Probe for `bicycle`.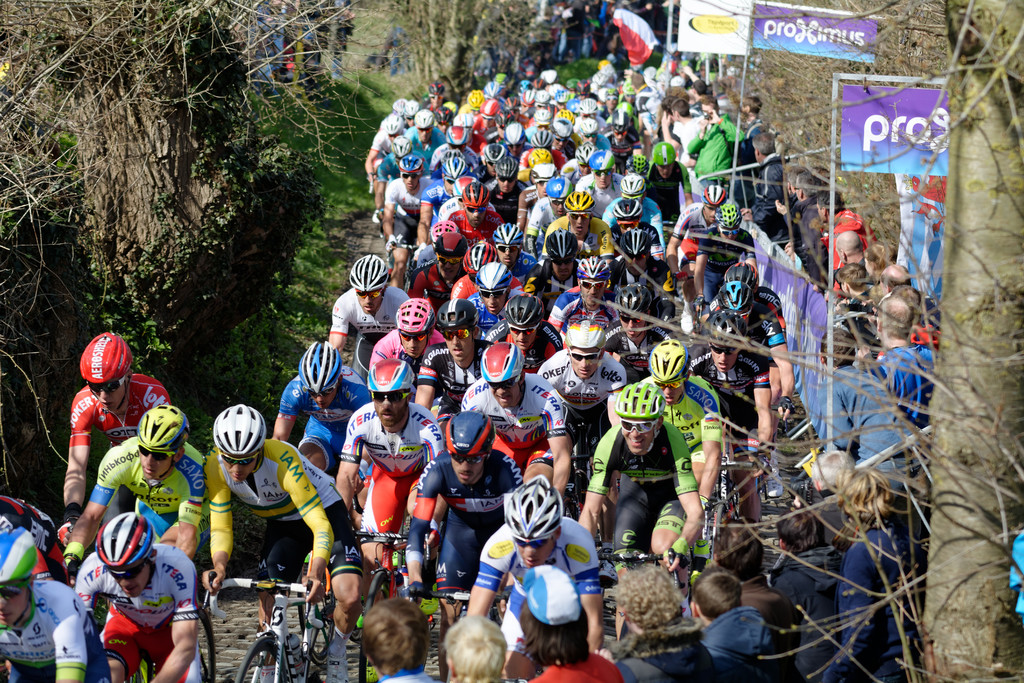
Probe result: (429,589,478,628).
